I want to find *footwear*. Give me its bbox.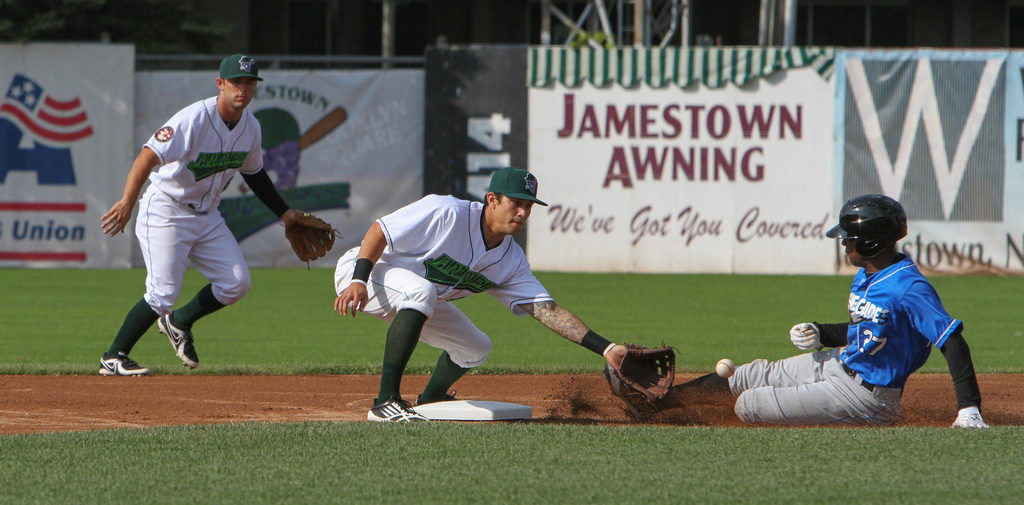
96, 349, 151, 376.
